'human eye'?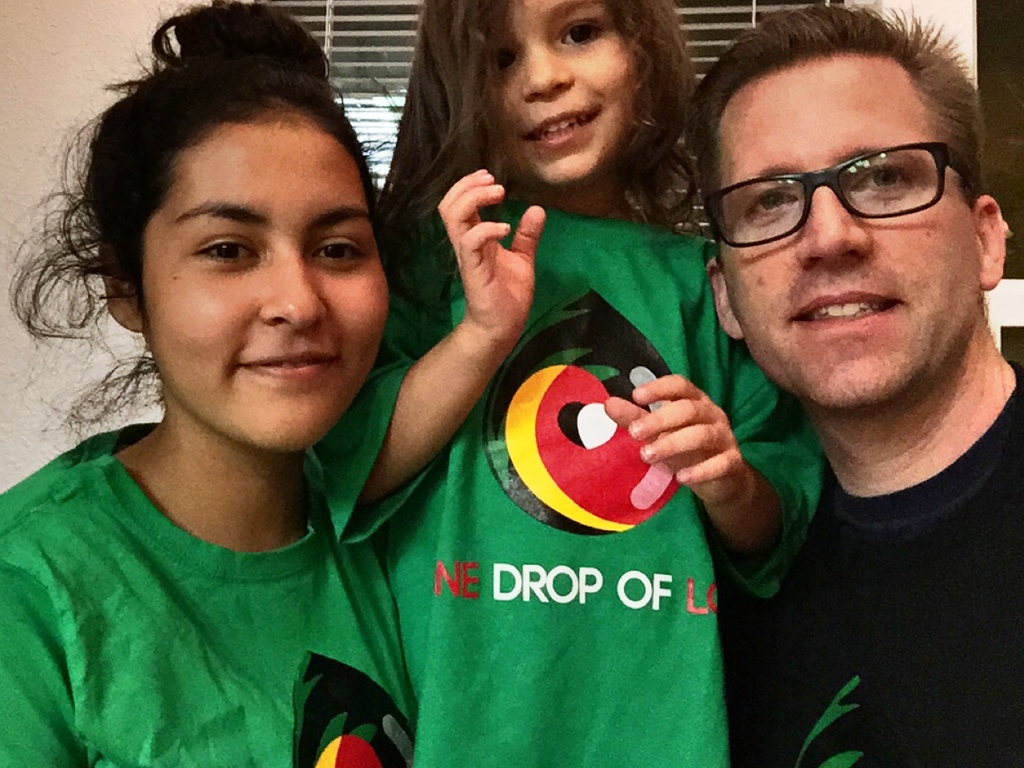
bbox=(309, 233, 365, 269)
